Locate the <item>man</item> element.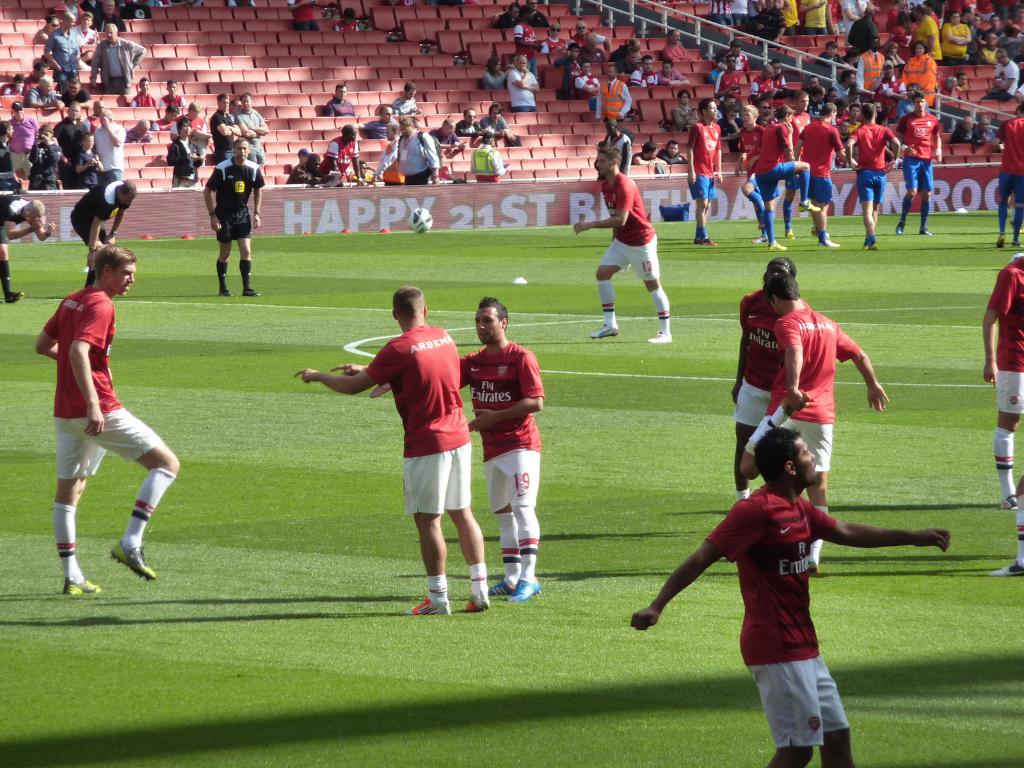
Element bbox: 592,65,632,121.
